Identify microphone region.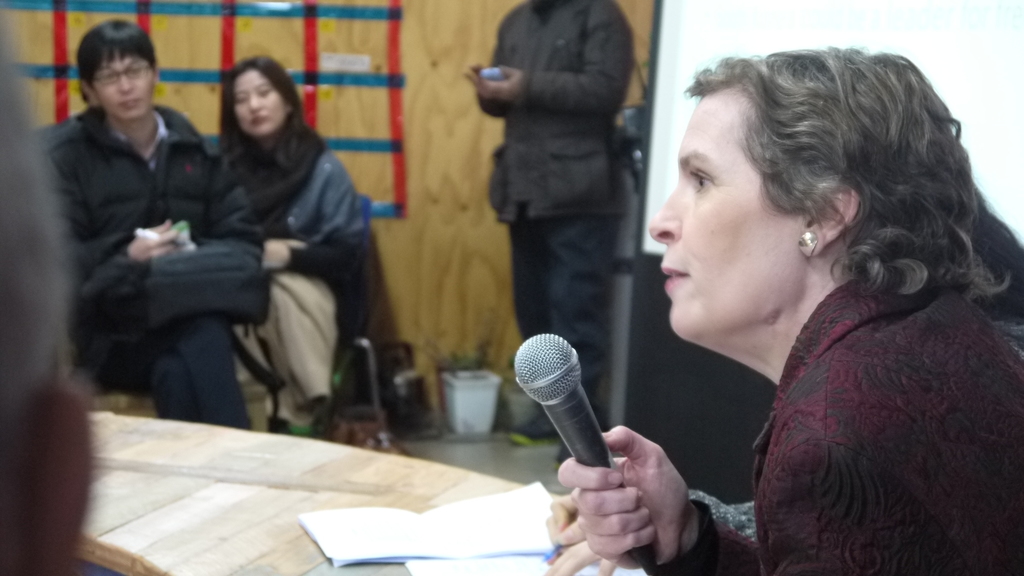
Region: locate(504, 344, 728, 555).
